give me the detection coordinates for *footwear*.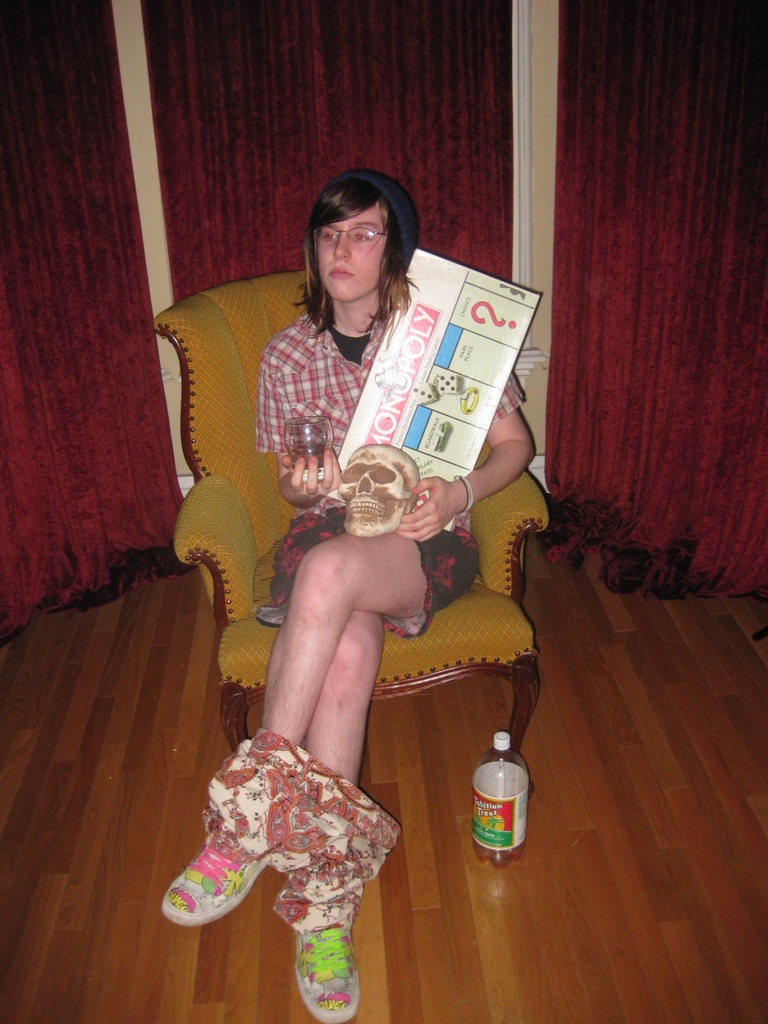
[left=166, top=833, right=262, bottom=933].
